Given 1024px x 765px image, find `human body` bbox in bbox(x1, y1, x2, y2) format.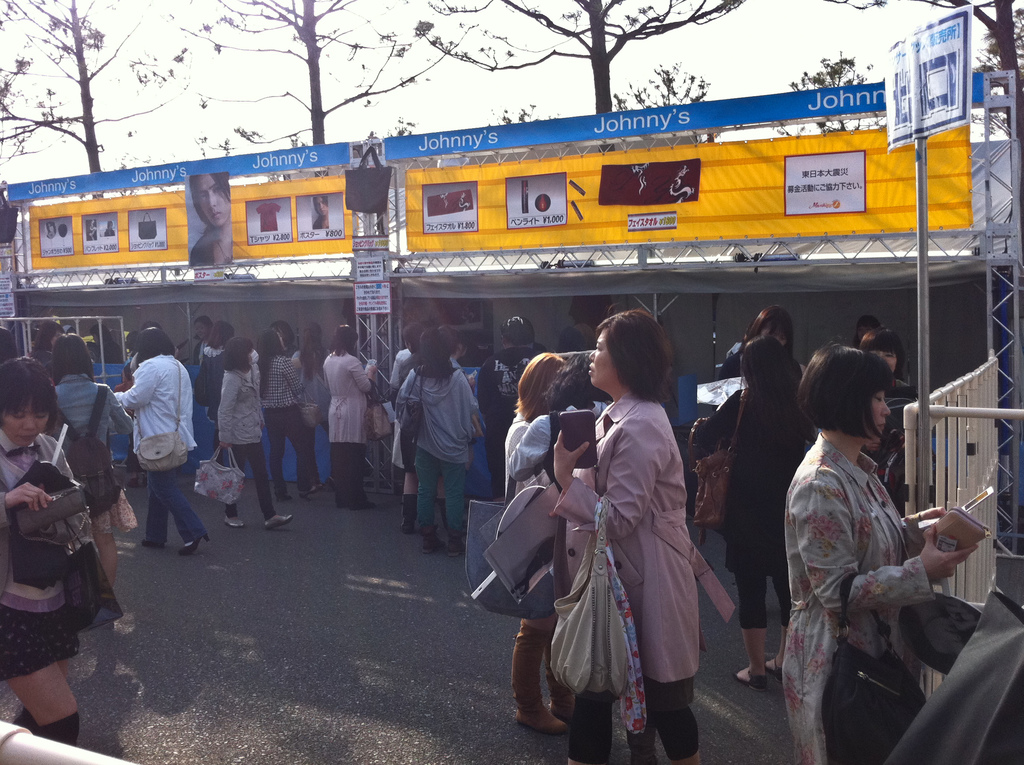
bbox(384, 339, 410, 478).
